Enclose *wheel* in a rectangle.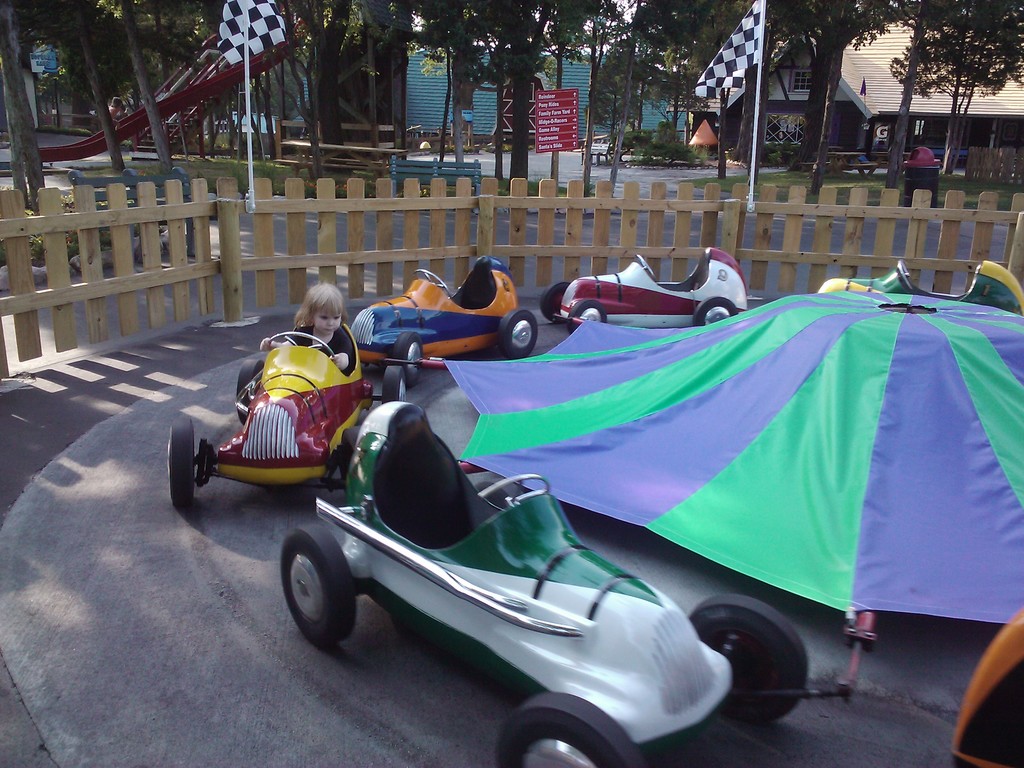
box(267, 332, 333, 359).
